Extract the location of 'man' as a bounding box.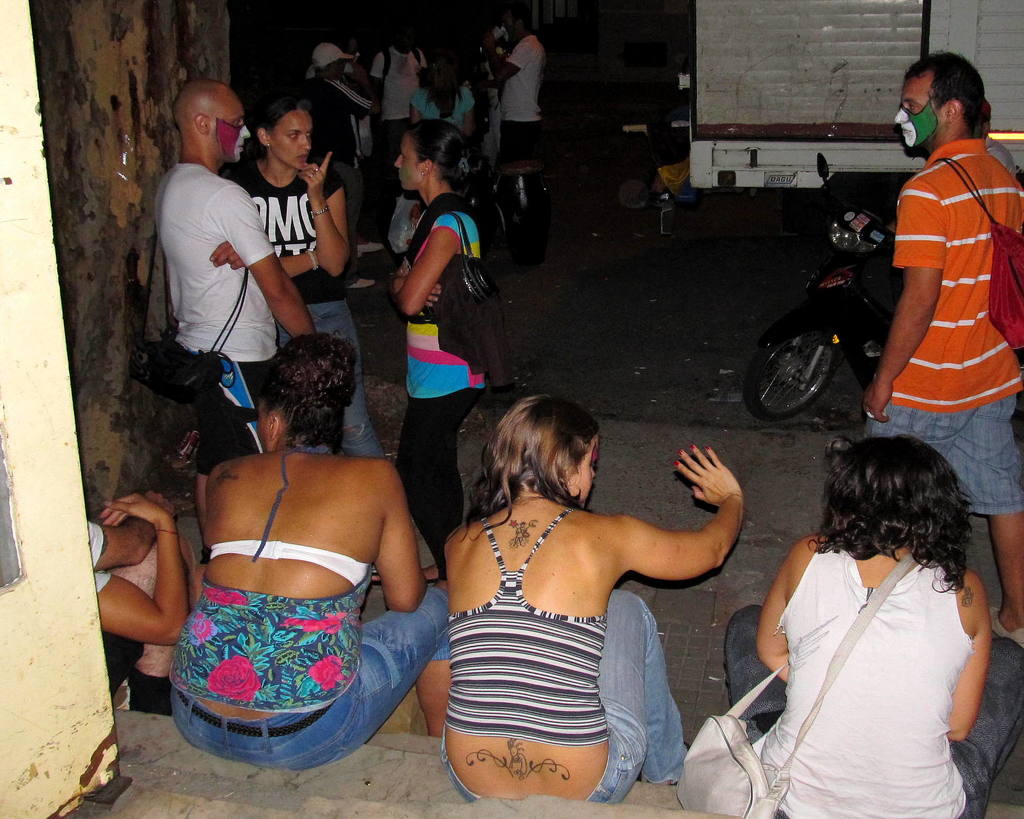
x1=489, y1=9, x2=543, y2=160.
